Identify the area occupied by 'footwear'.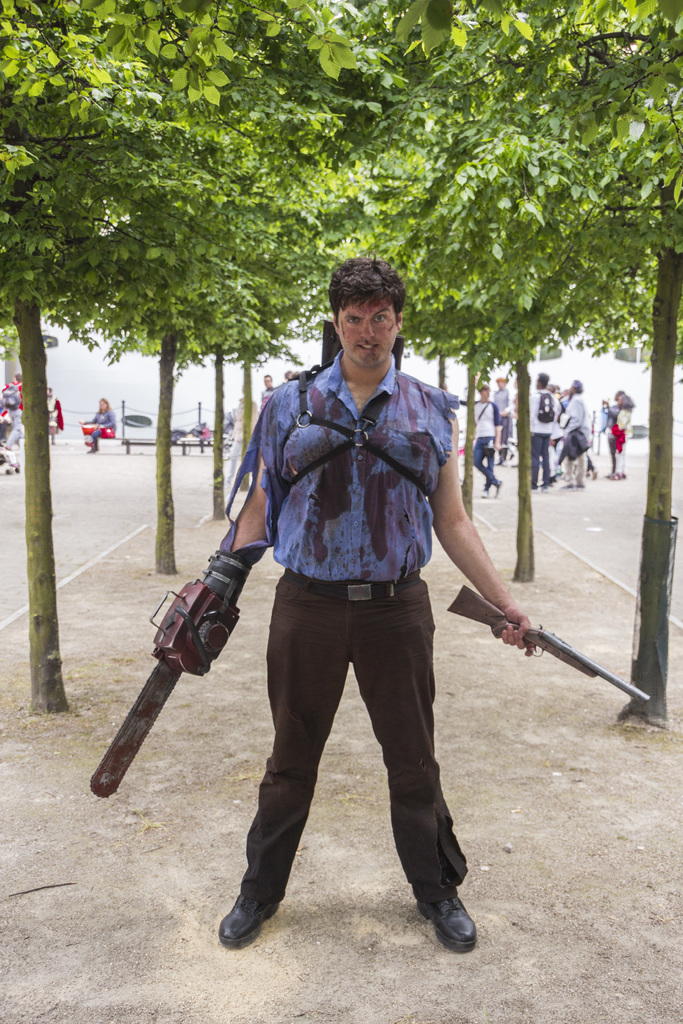
Area: 609,474,620,481.
